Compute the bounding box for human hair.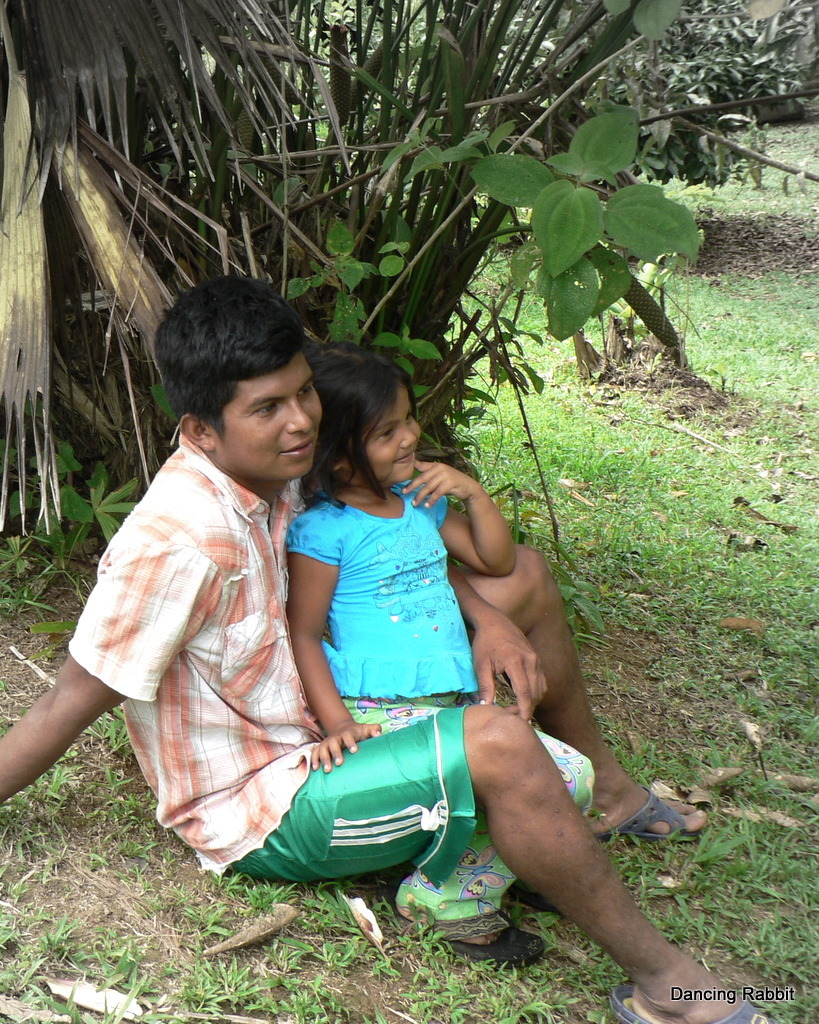
(298, 335, 417, 494).
